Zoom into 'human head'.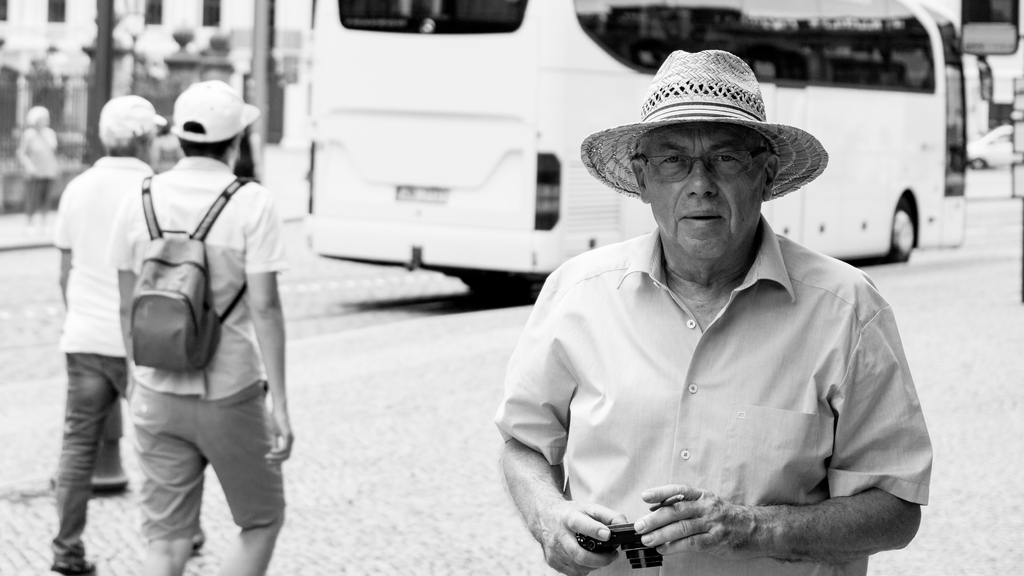
Zoom target: left=630, top=79, right=779, bottom=261.
